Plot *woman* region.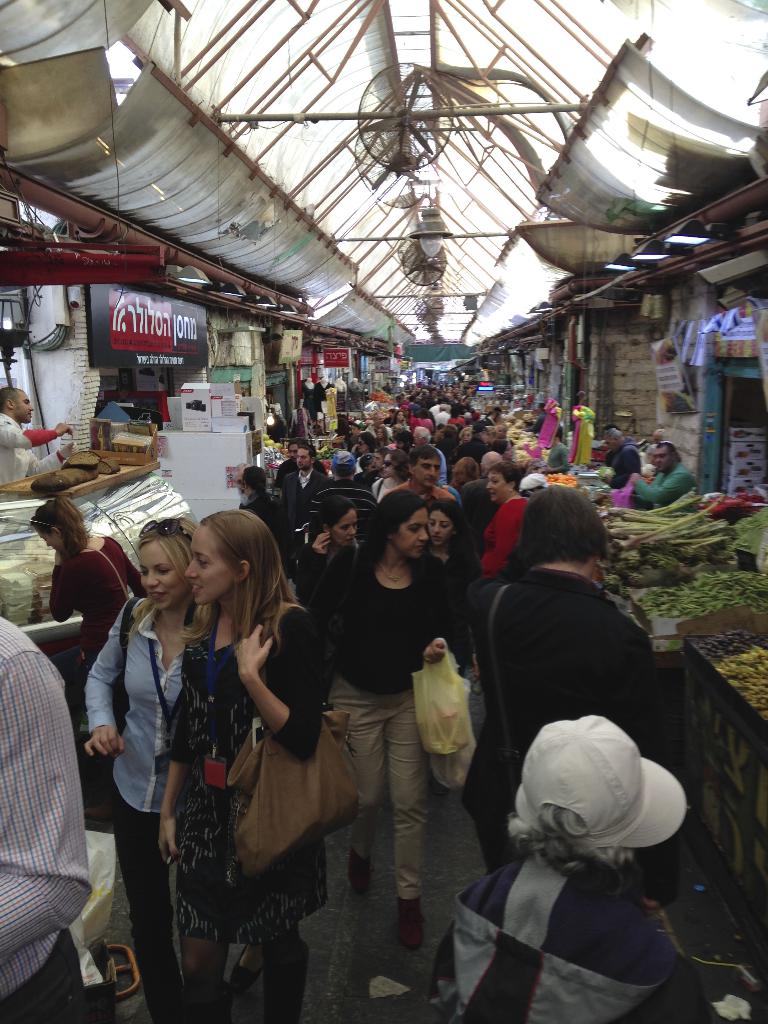
Plotted at [x1=28, y1=497, x2=138, y2=664].
